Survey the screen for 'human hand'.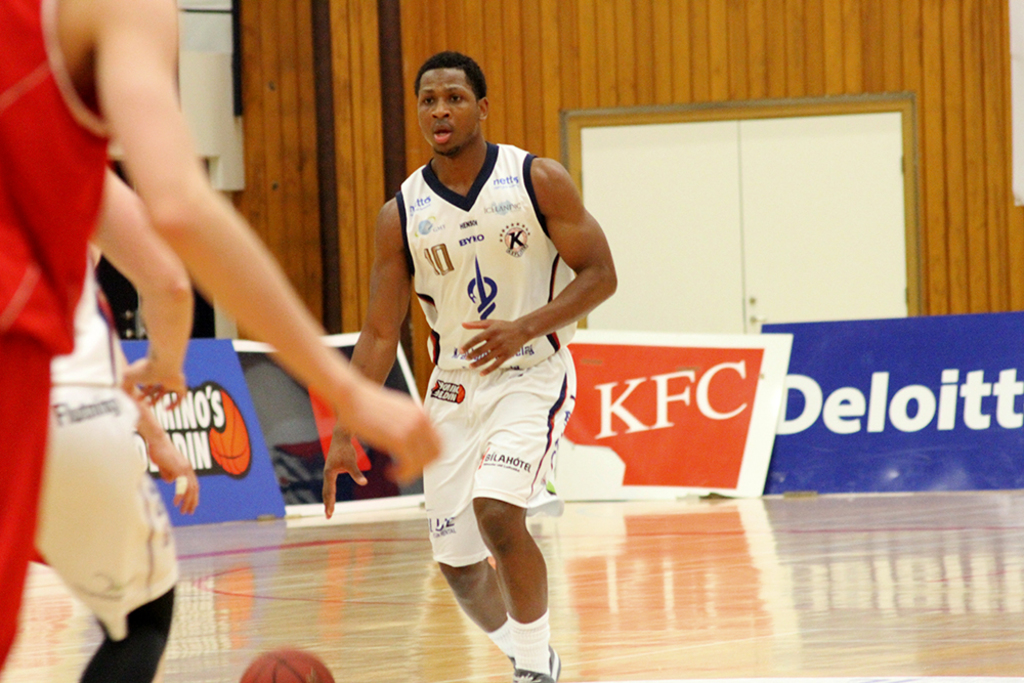
Survey found: box(460, 317, 527, 376).
